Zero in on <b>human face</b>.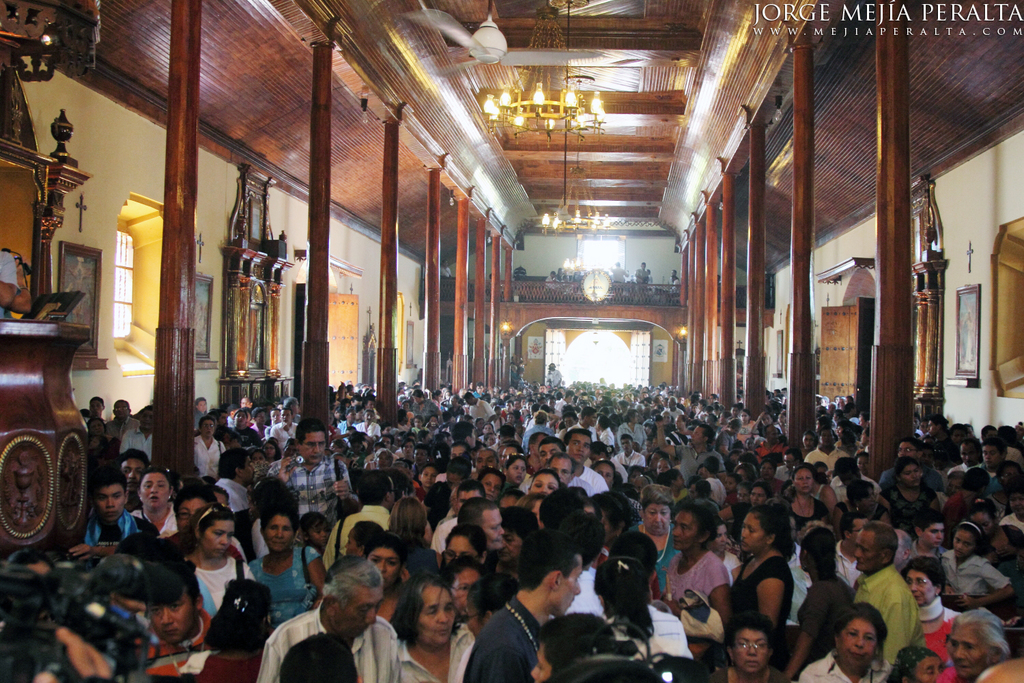
Zeroed in: x1=446, y1=533, x2=477, y2=563.
